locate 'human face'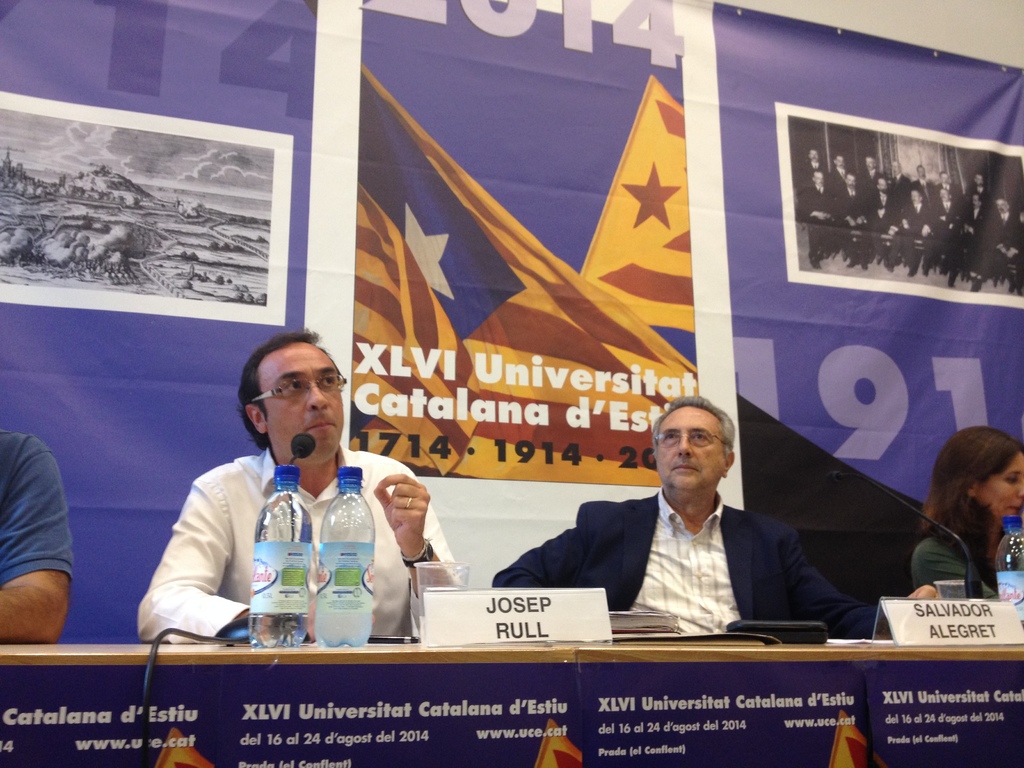
x1=264 y1=344 x2=344 y2=461
